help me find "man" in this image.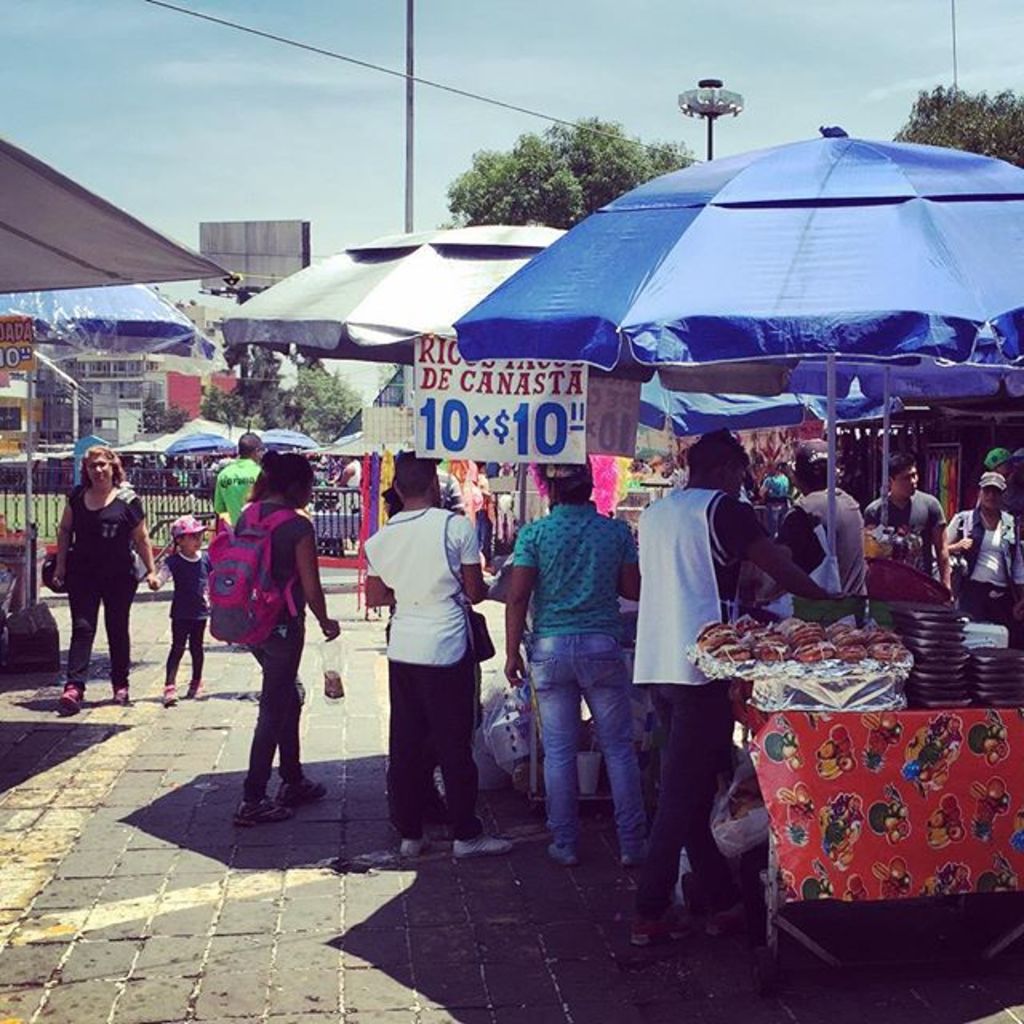
Found it: (left=770, top=435, right=867, bottom=598).
